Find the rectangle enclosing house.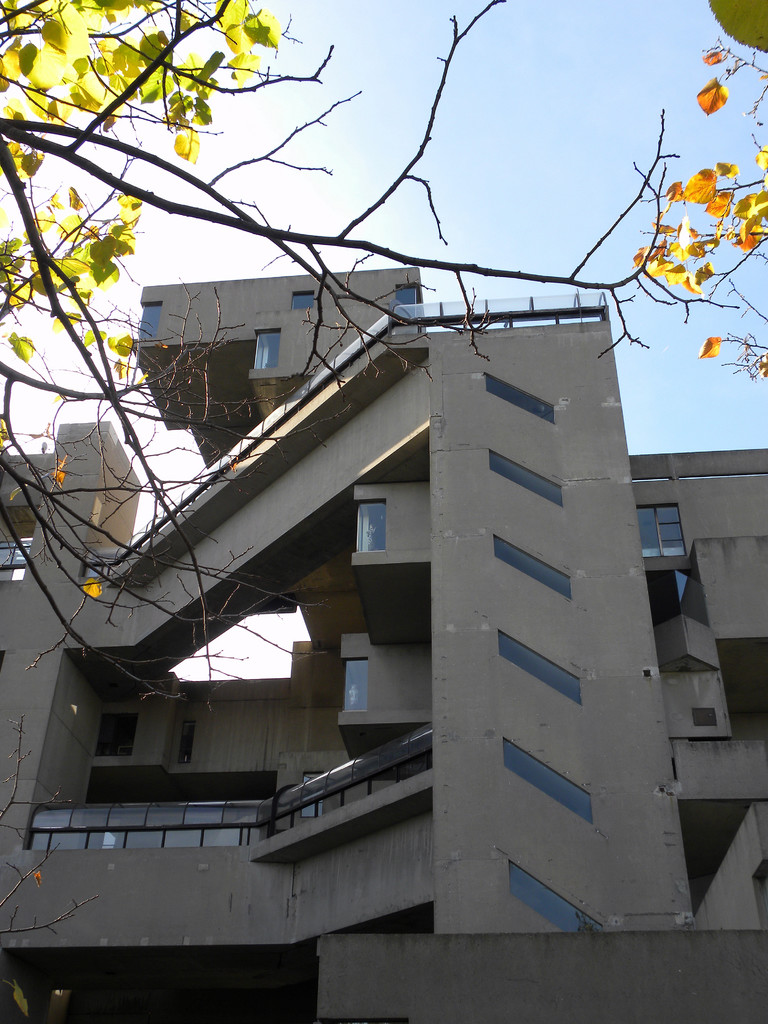
box(1, 252, 767, 1023).
